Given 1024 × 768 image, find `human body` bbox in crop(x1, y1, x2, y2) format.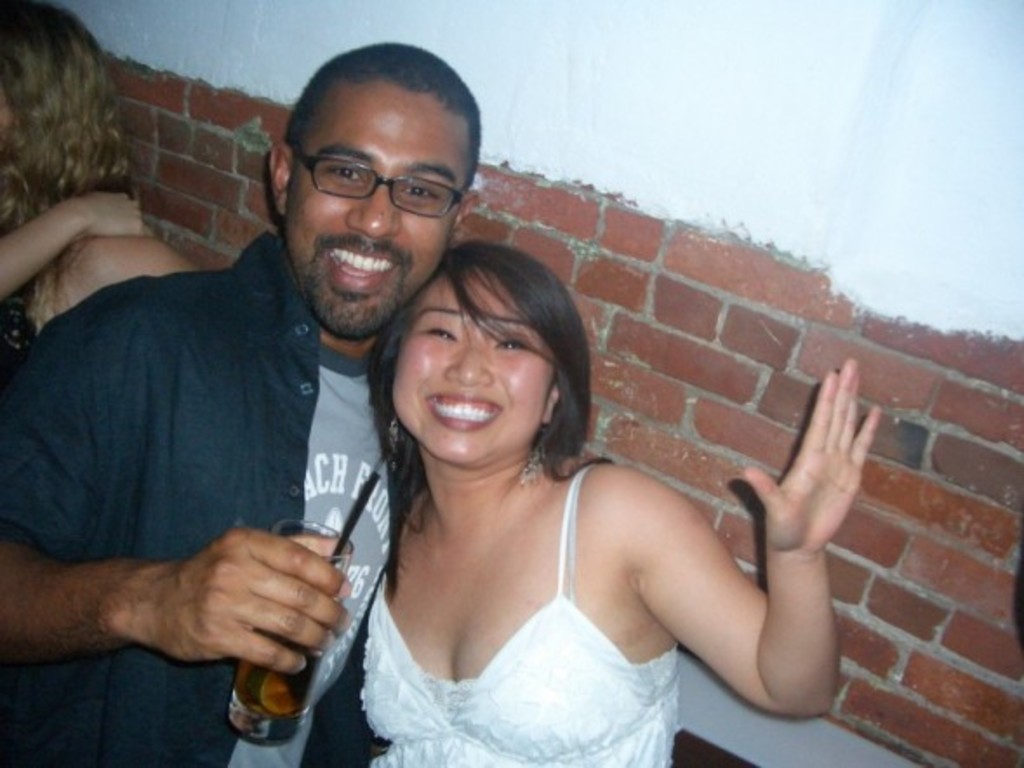
crop(0, 193, 151, 292).
